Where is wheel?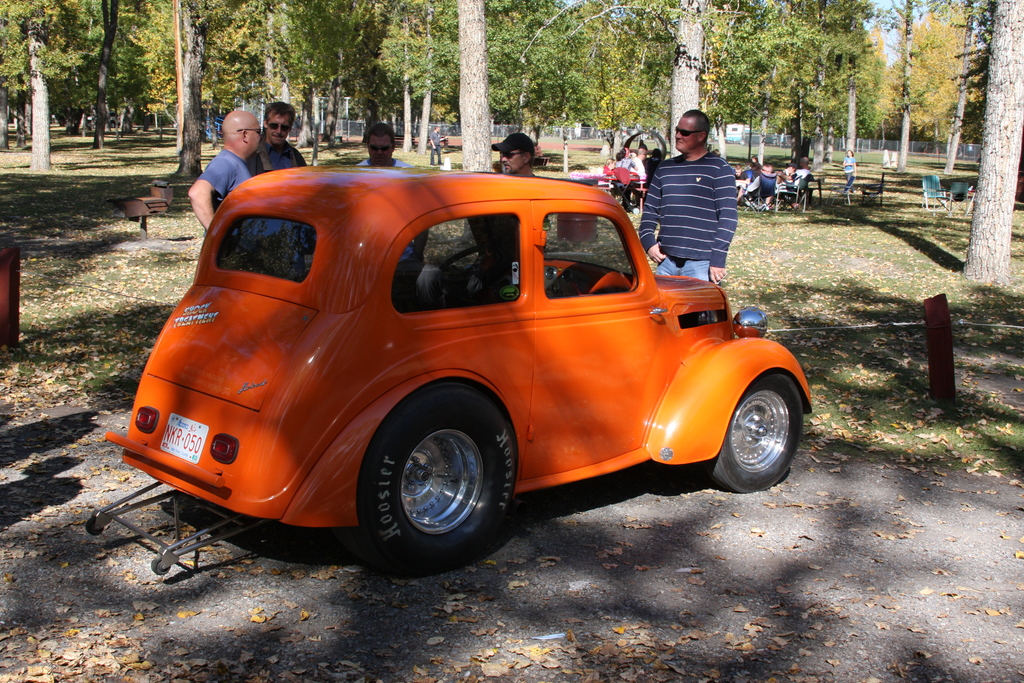
locate(84, 517, 105, 534).
